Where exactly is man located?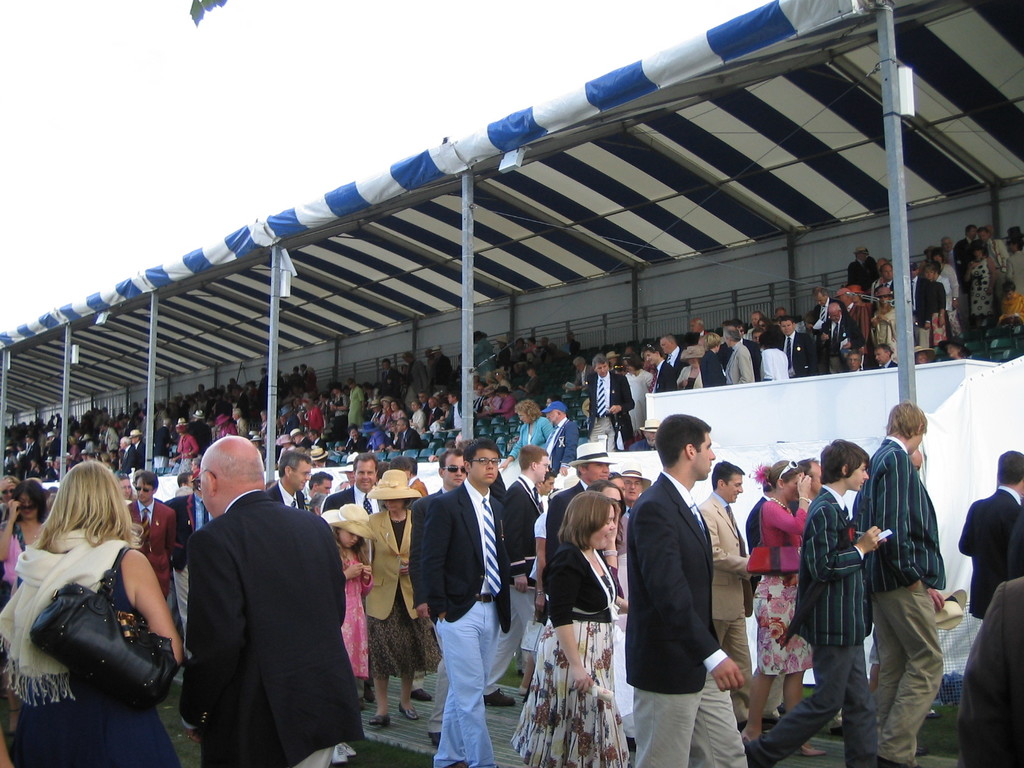
Its bounding box is (259, 367, 268, 407).
